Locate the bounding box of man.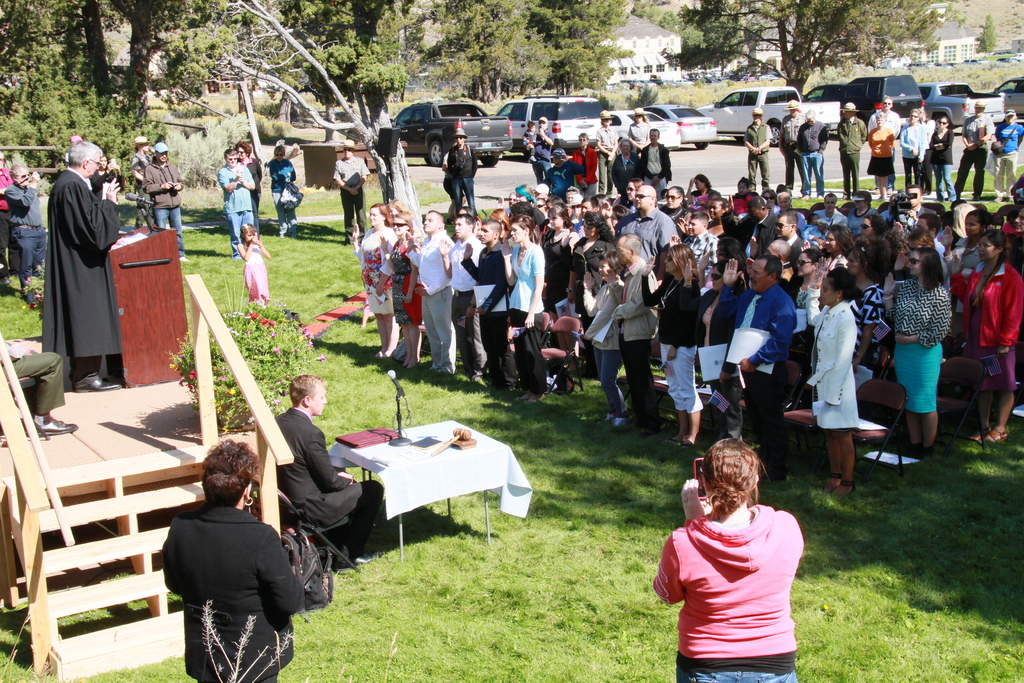
Bounding box: pyautogui.locateOnScreen(776, 97, 810, 197).
